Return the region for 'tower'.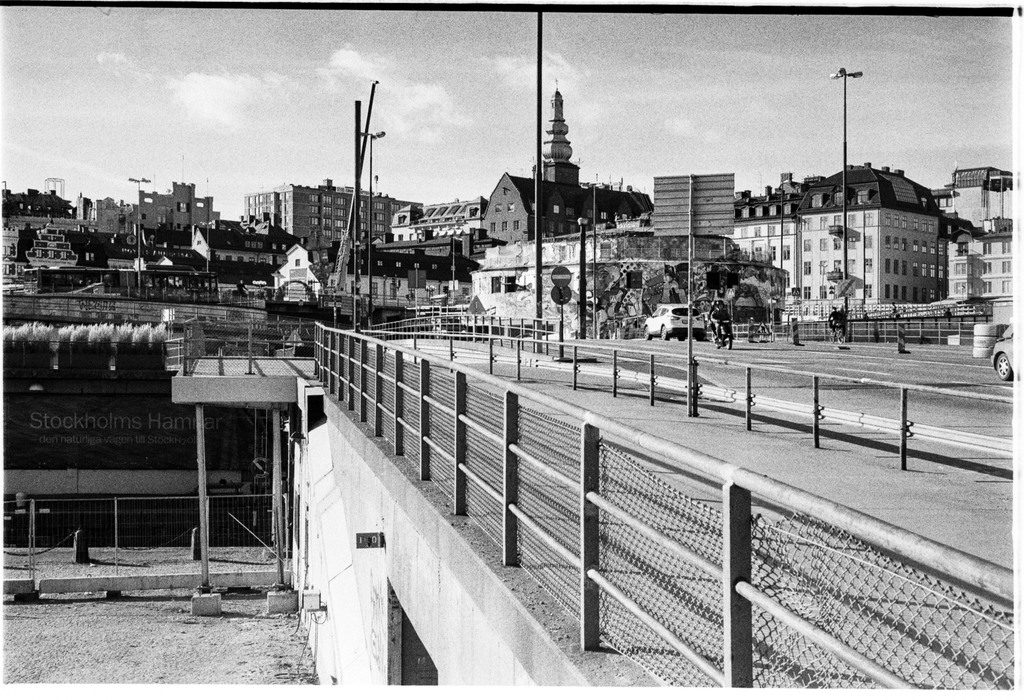
[left=532, top=79, right=579, bottom=185].
